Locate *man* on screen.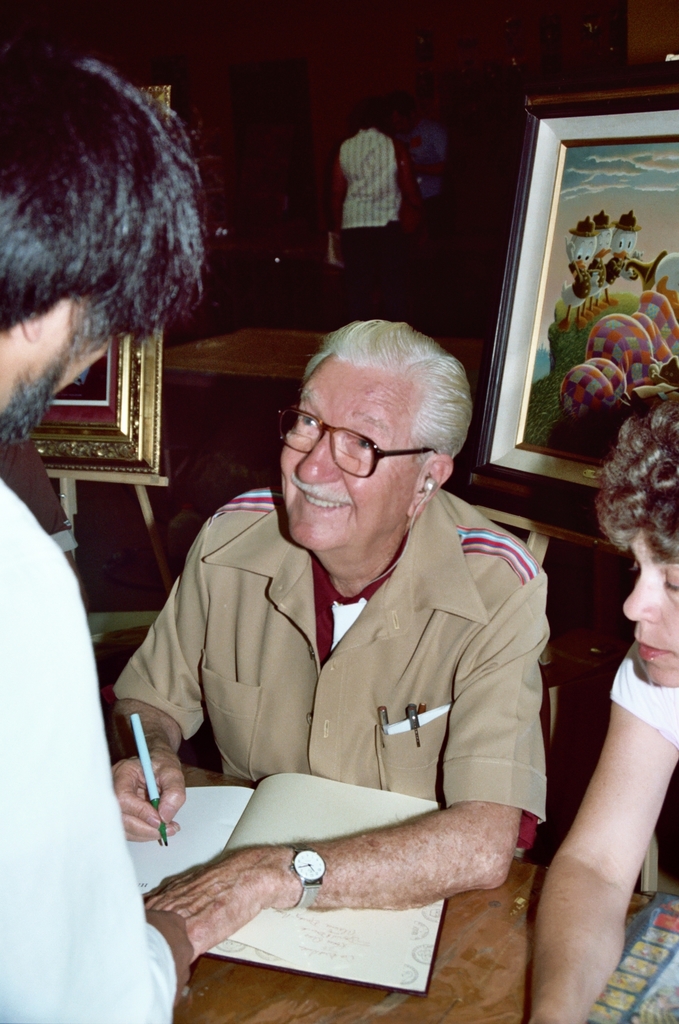
On screen at {"x1": 0, "y1": 39, "x2": 196, "y2": 1023}.
